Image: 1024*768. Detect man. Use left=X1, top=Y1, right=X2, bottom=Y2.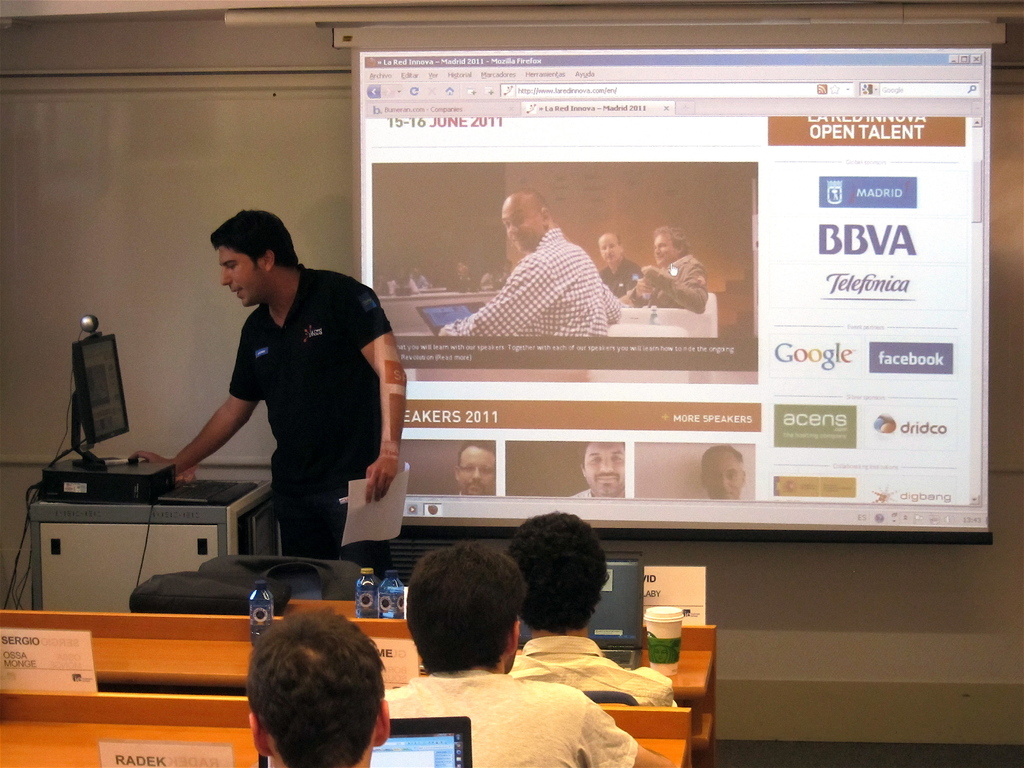
left=437, top=188, right=621, bottom=336.
